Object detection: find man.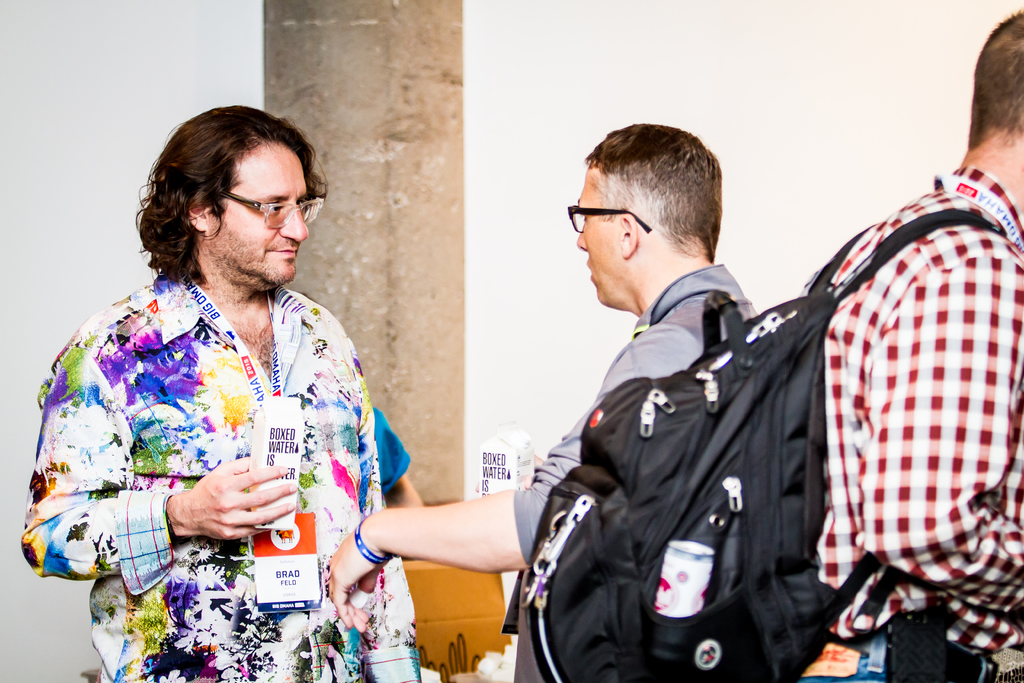
(326,120,762,637).
